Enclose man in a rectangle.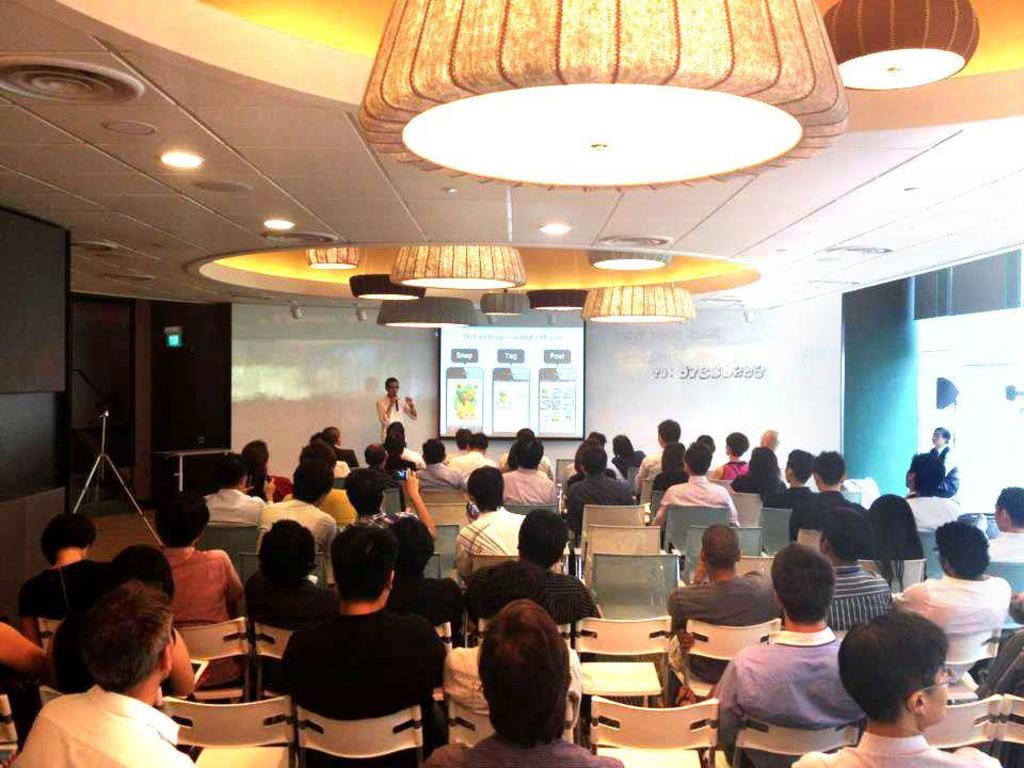
crop(448, 467, 522, 611).
